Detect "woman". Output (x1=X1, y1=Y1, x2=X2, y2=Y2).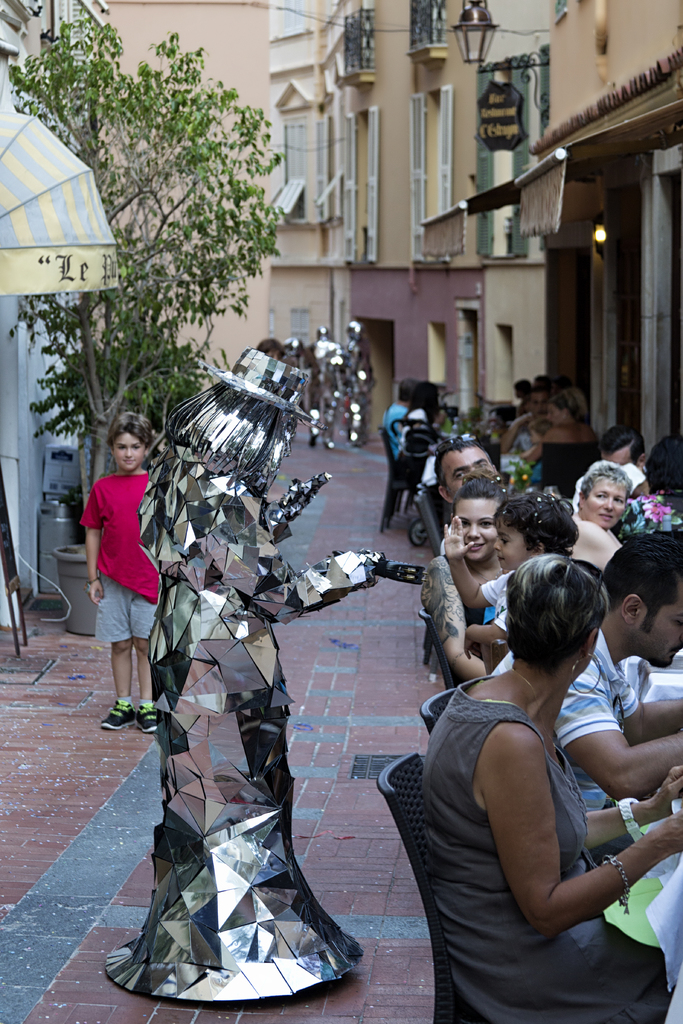
(x1=411, y1=469, x2=529, y2=685).
